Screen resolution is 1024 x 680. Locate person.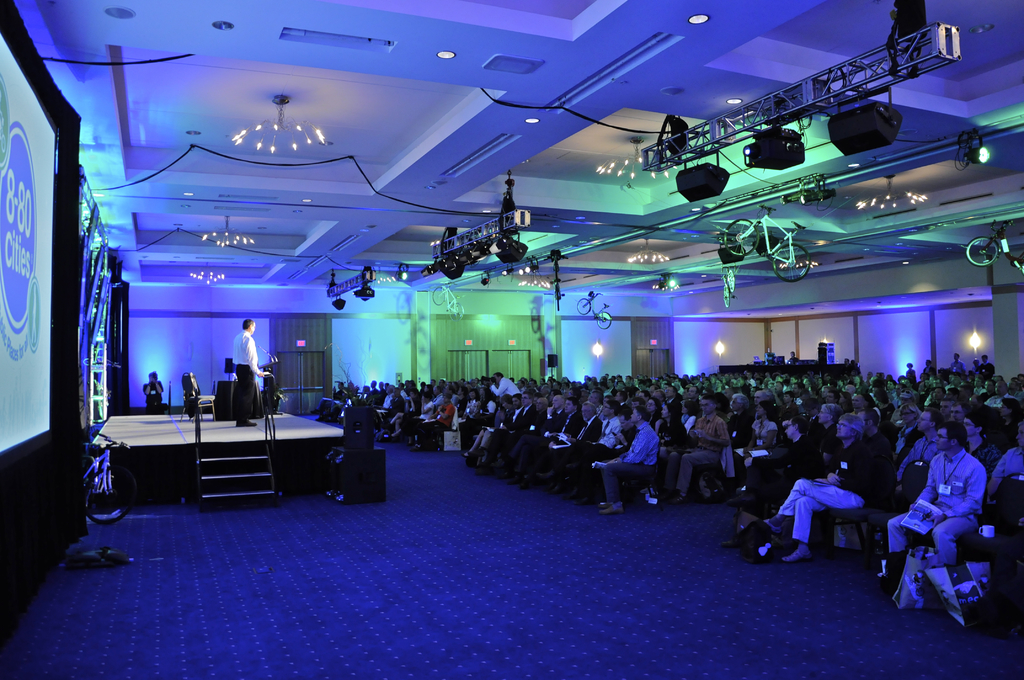
232/312/281/429.
